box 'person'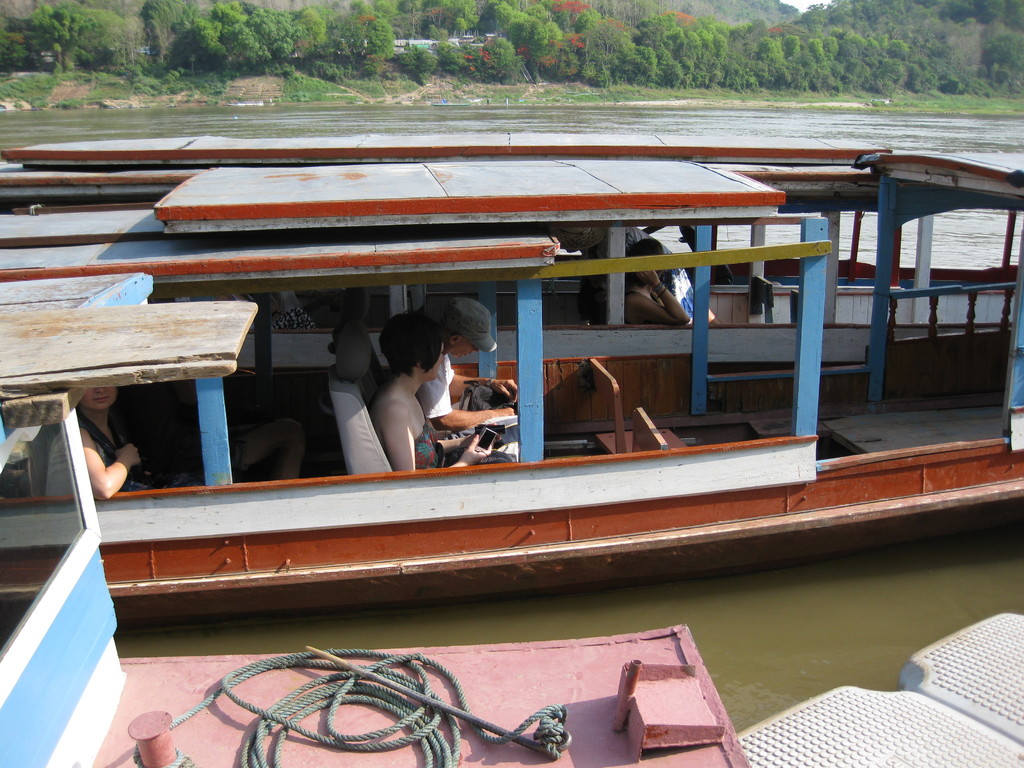
425:296:516:450
